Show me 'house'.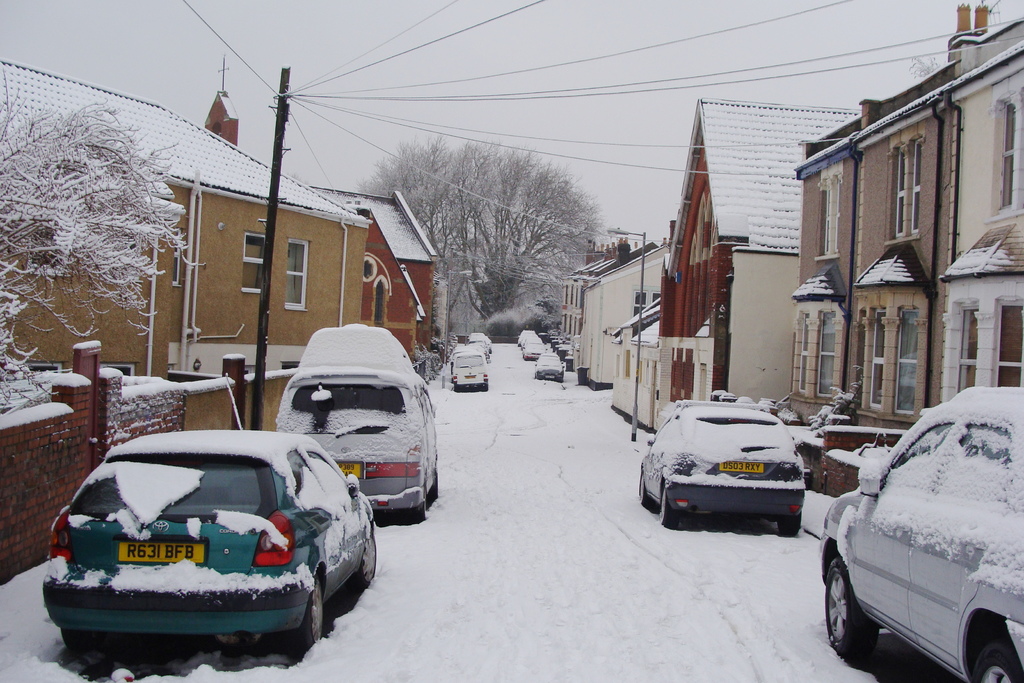
'house' is here: 611, 99, 863, 444.
